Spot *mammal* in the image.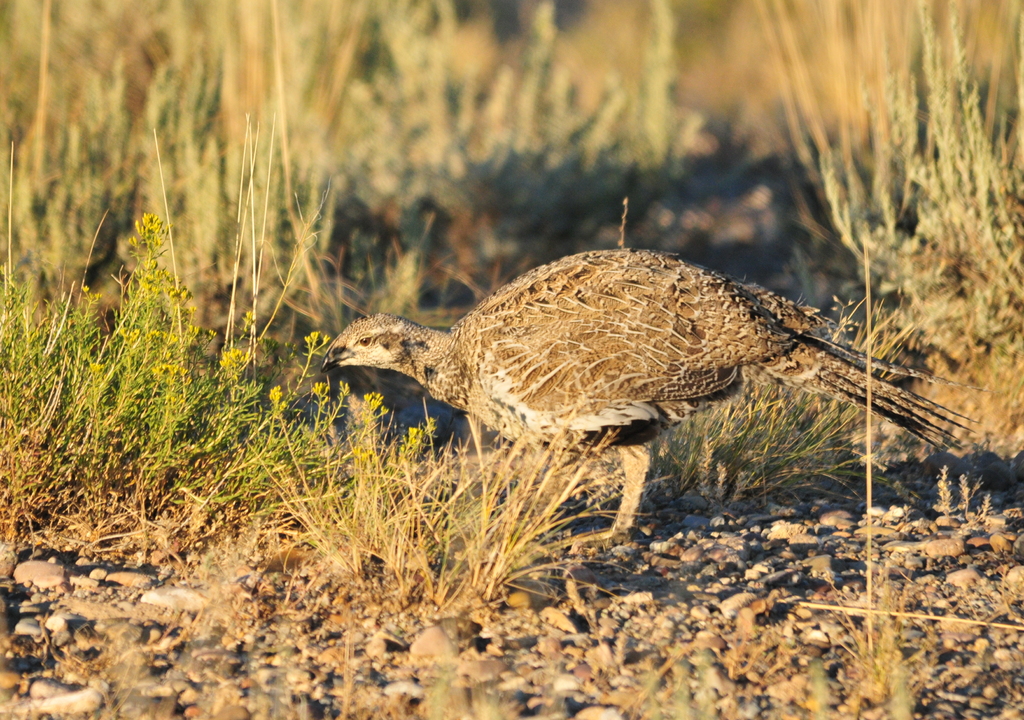
*mammal* found at select_region(305, 225, 1012, 542).
